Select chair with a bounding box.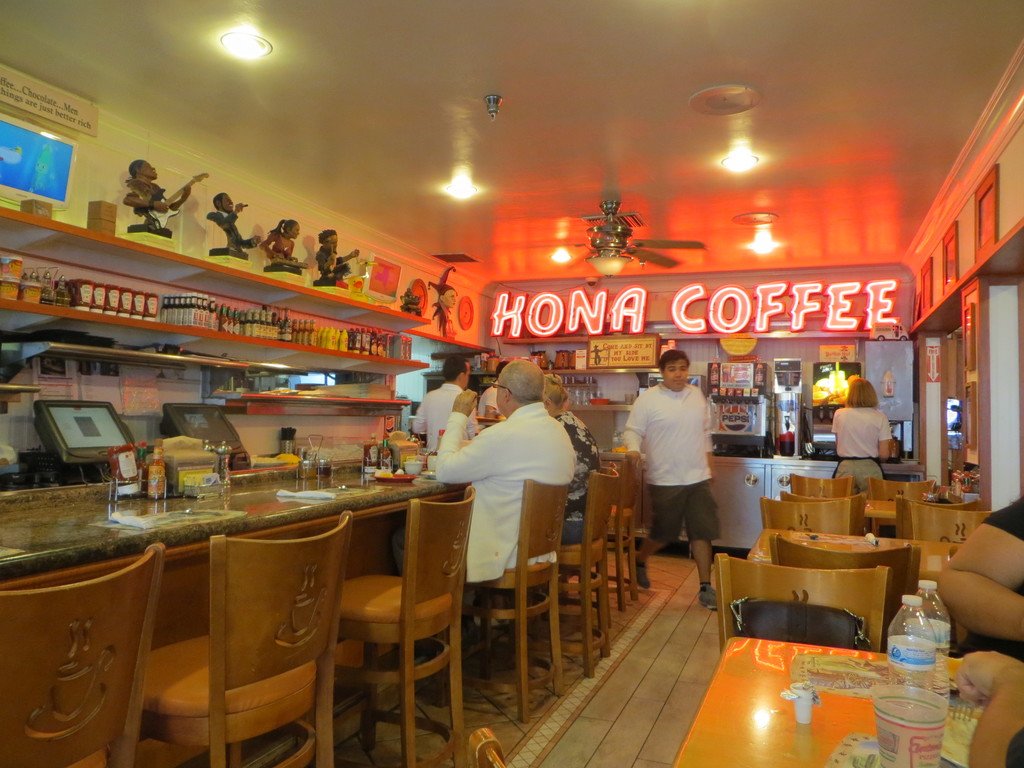
locate(915, 569, 976, 661).
